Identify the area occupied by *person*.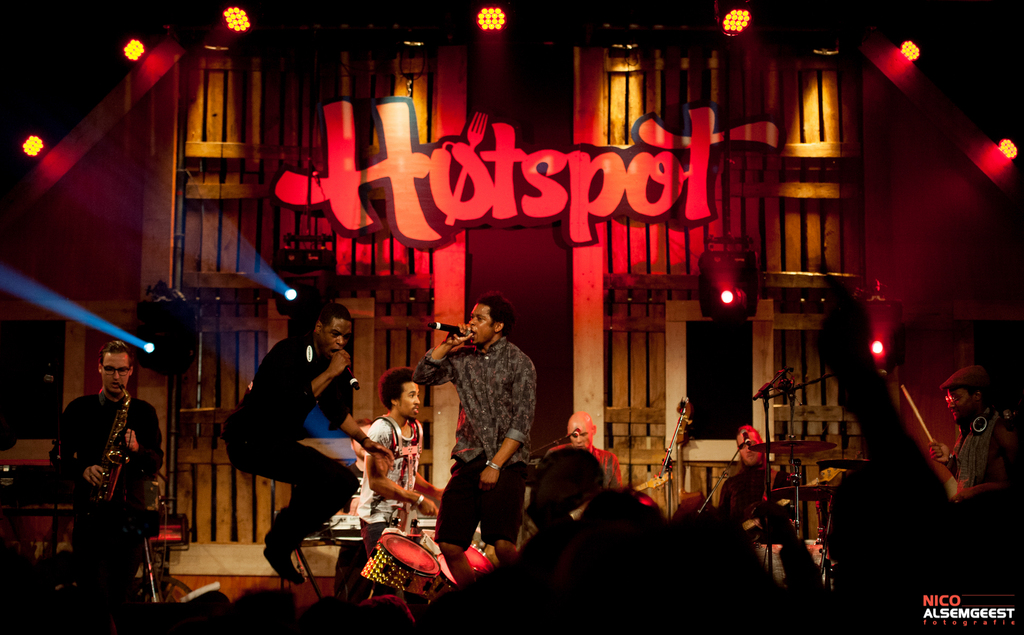
Area: {"x1": 543, "y1": 411, "x2": 623, "y2": 520}.
